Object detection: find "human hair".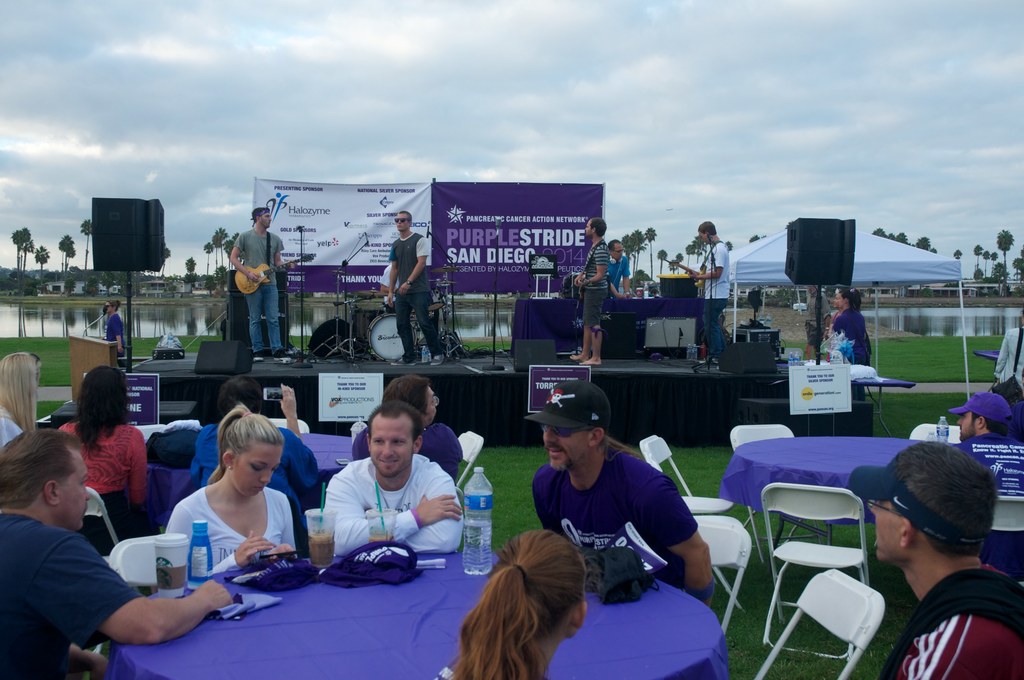
399,211,412,223.
